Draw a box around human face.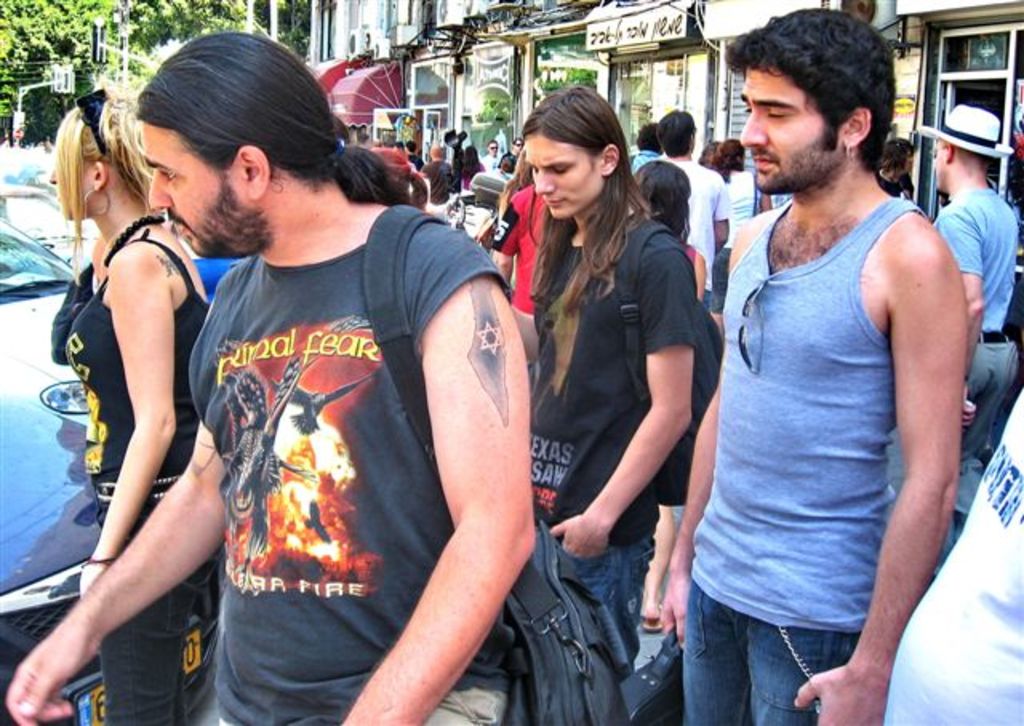
l=142, t=123, r=242, b=254.
